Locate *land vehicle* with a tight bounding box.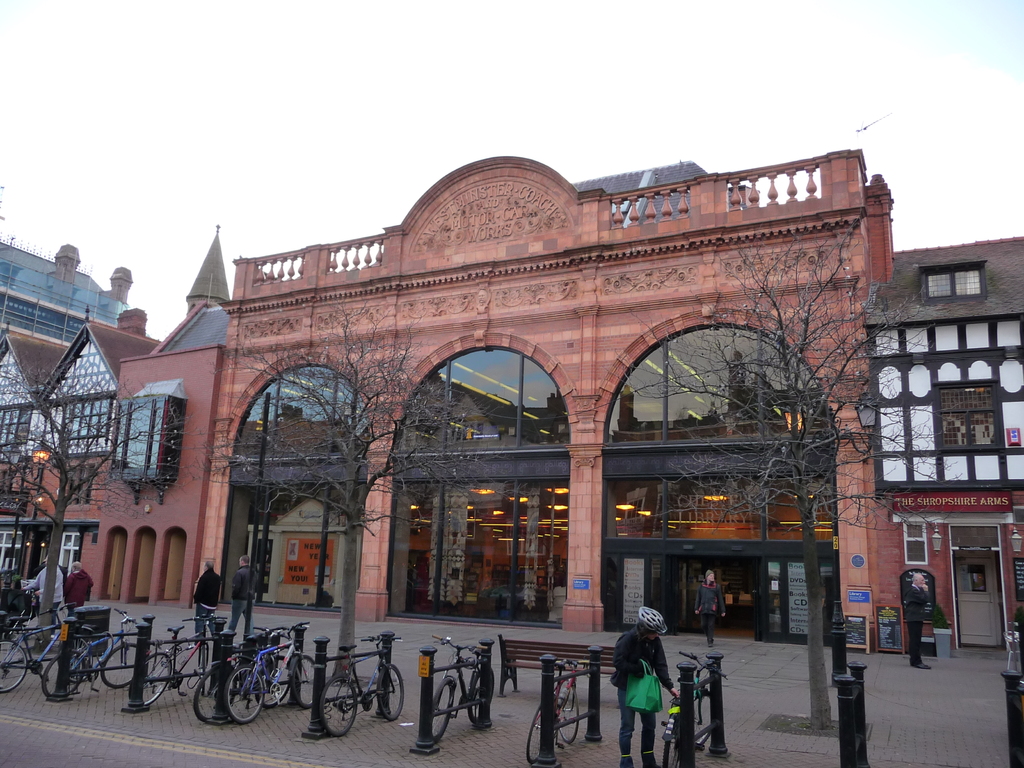
x1=0, y1=605, x2=71, y2=694.
